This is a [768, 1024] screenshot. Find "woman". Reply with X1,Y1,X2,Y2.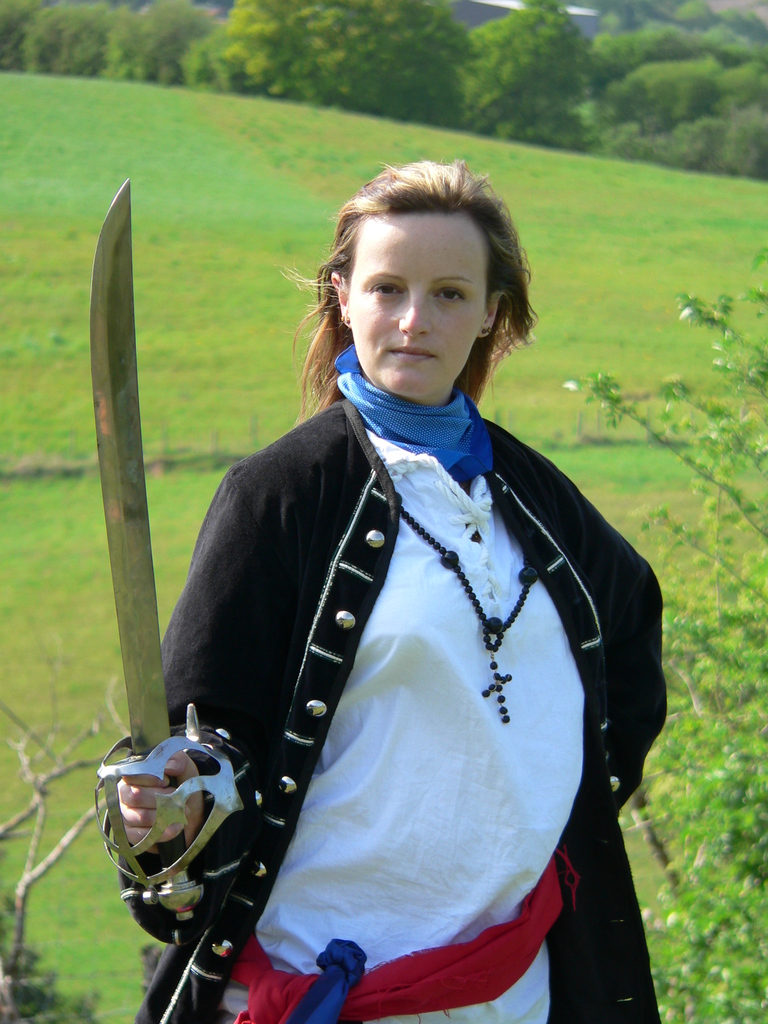
109,164,694,1007.
